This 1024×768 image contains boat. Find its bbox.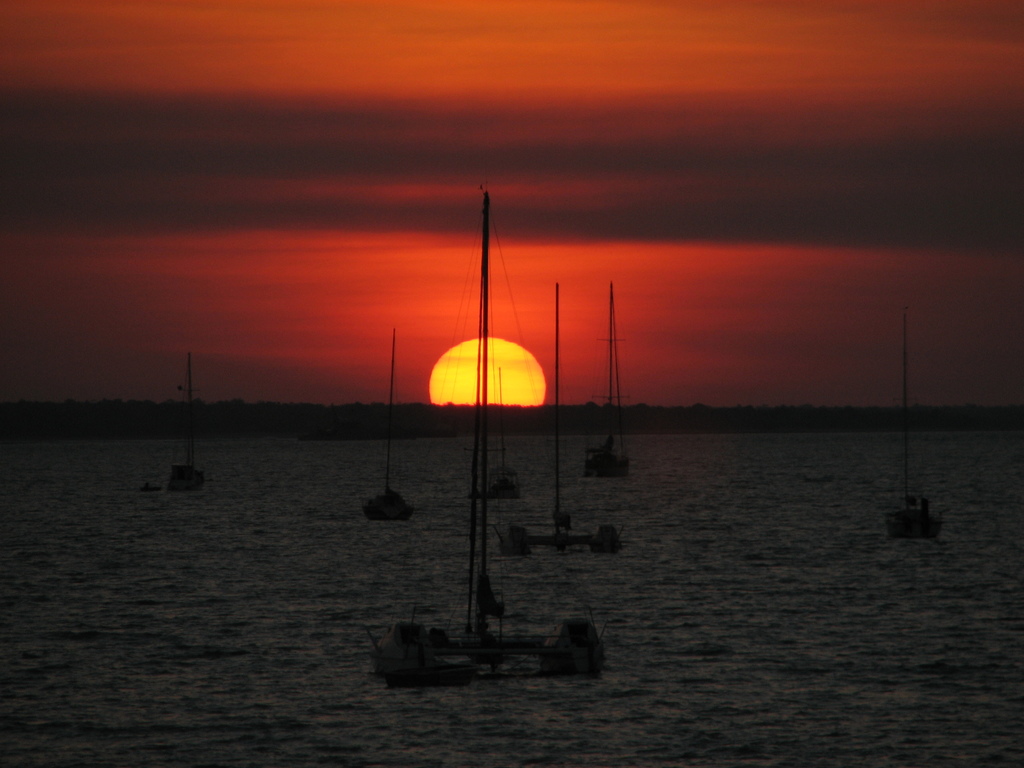
896/317/954/543.
